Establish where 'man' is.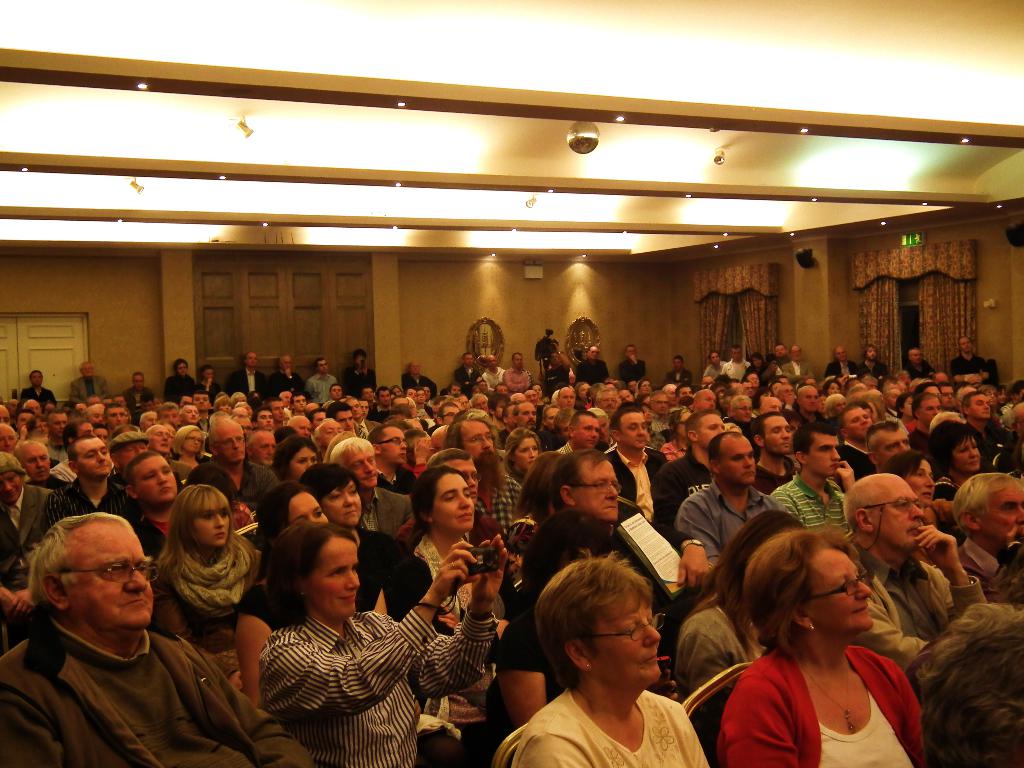
Established at (953, 392, 1014, 467).
